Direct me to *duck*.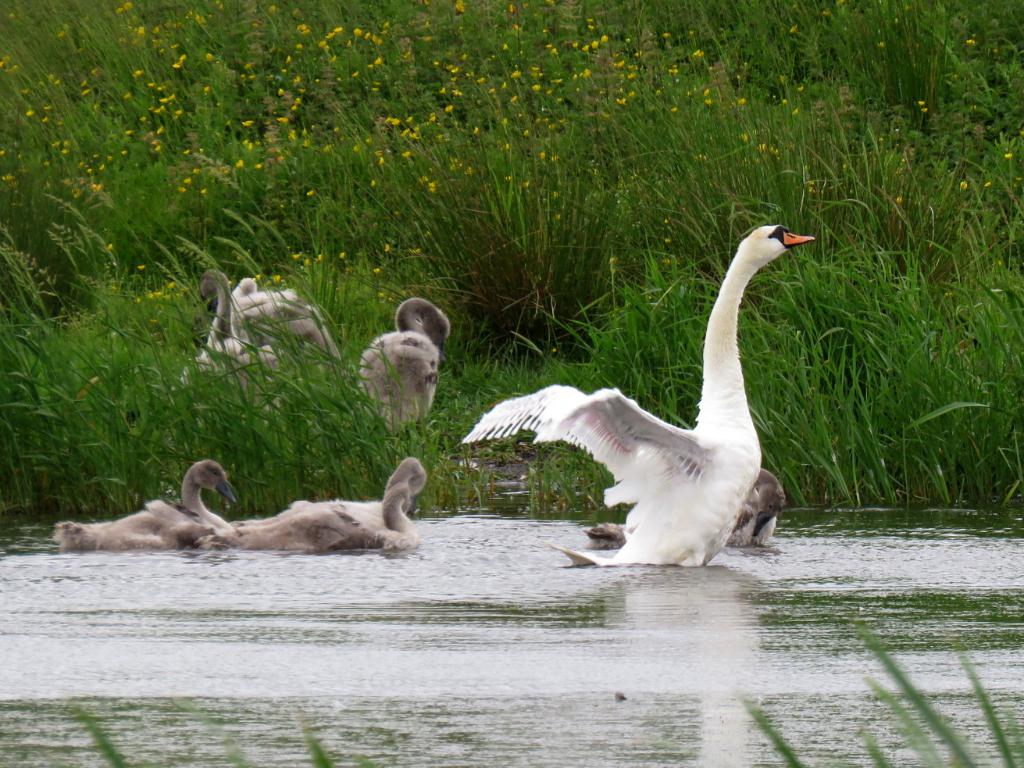
Direction: bbox=[358, 295, 451, 439].
